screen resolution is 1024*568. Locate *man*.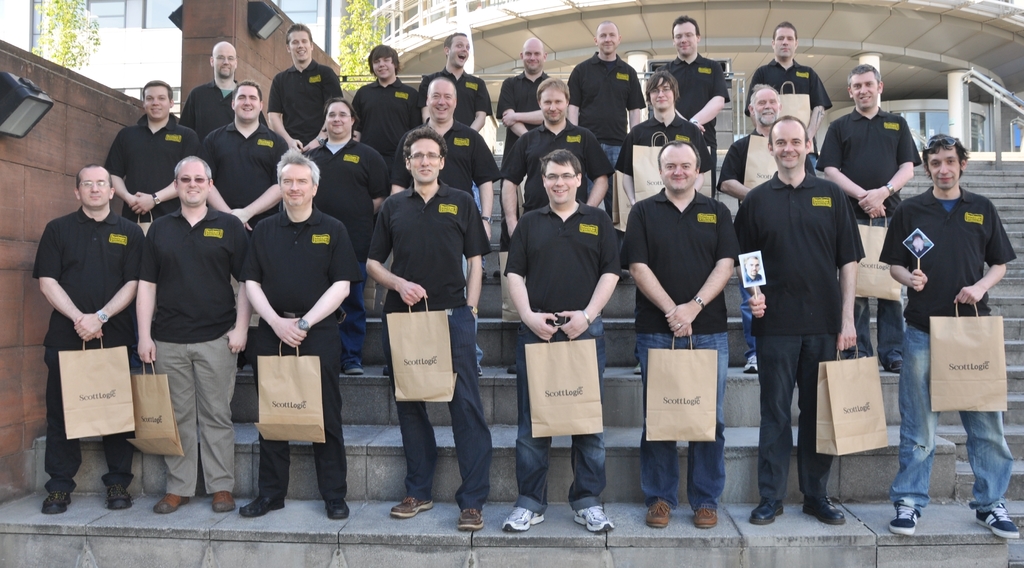
rect(202, 81, 287, 374).
